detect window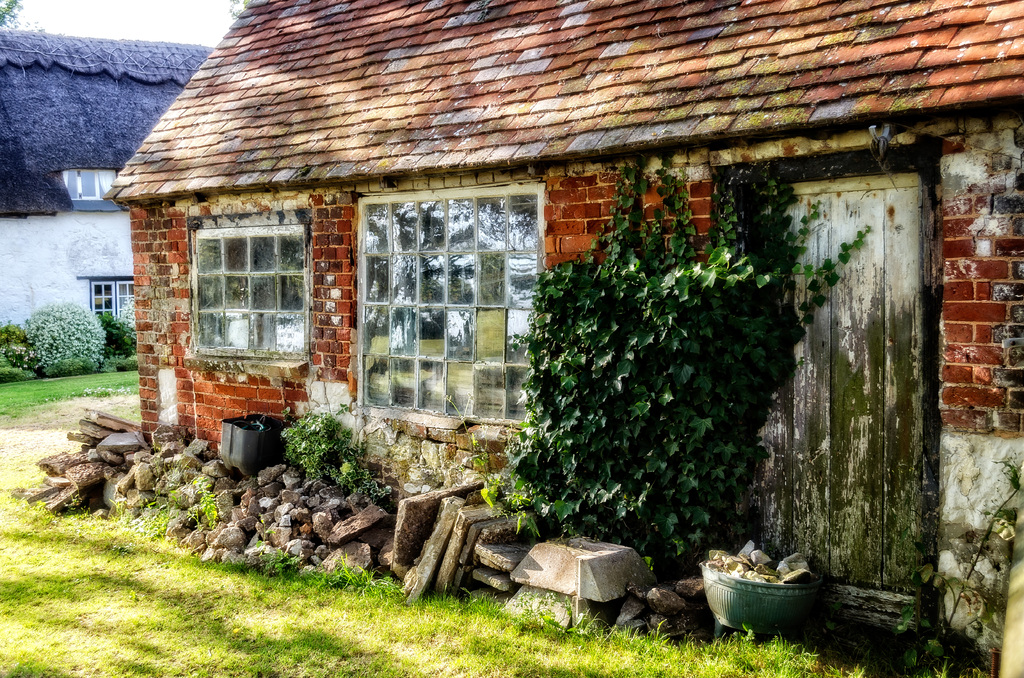
x1=356, y1=179, x2=545, y2=429
